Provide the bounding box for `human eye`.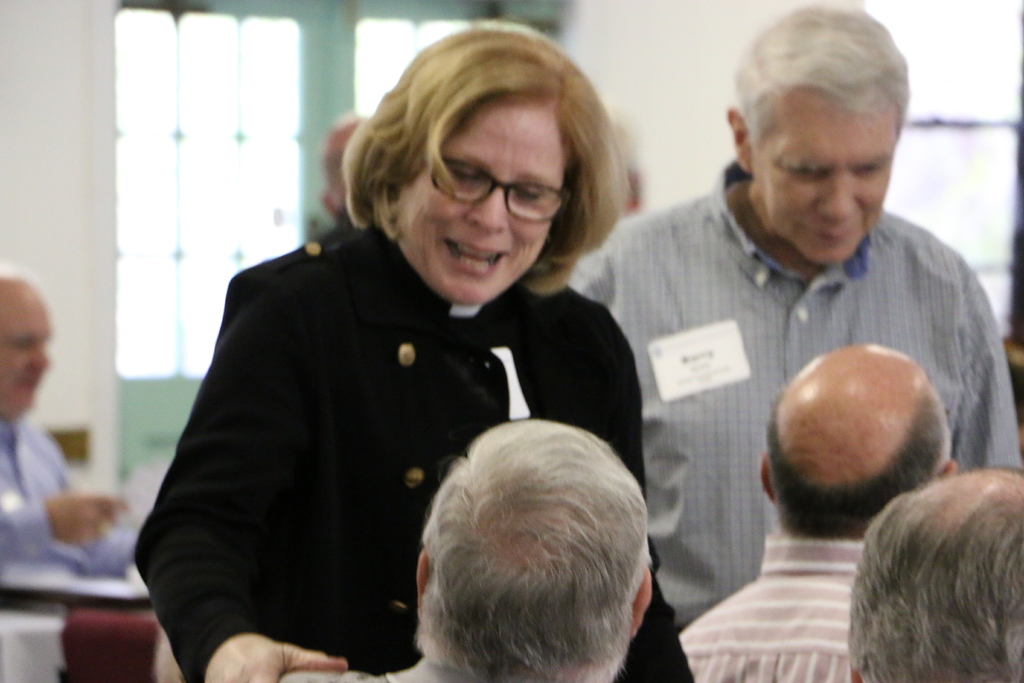
left=513, top=184, right=549, bottom=204.
